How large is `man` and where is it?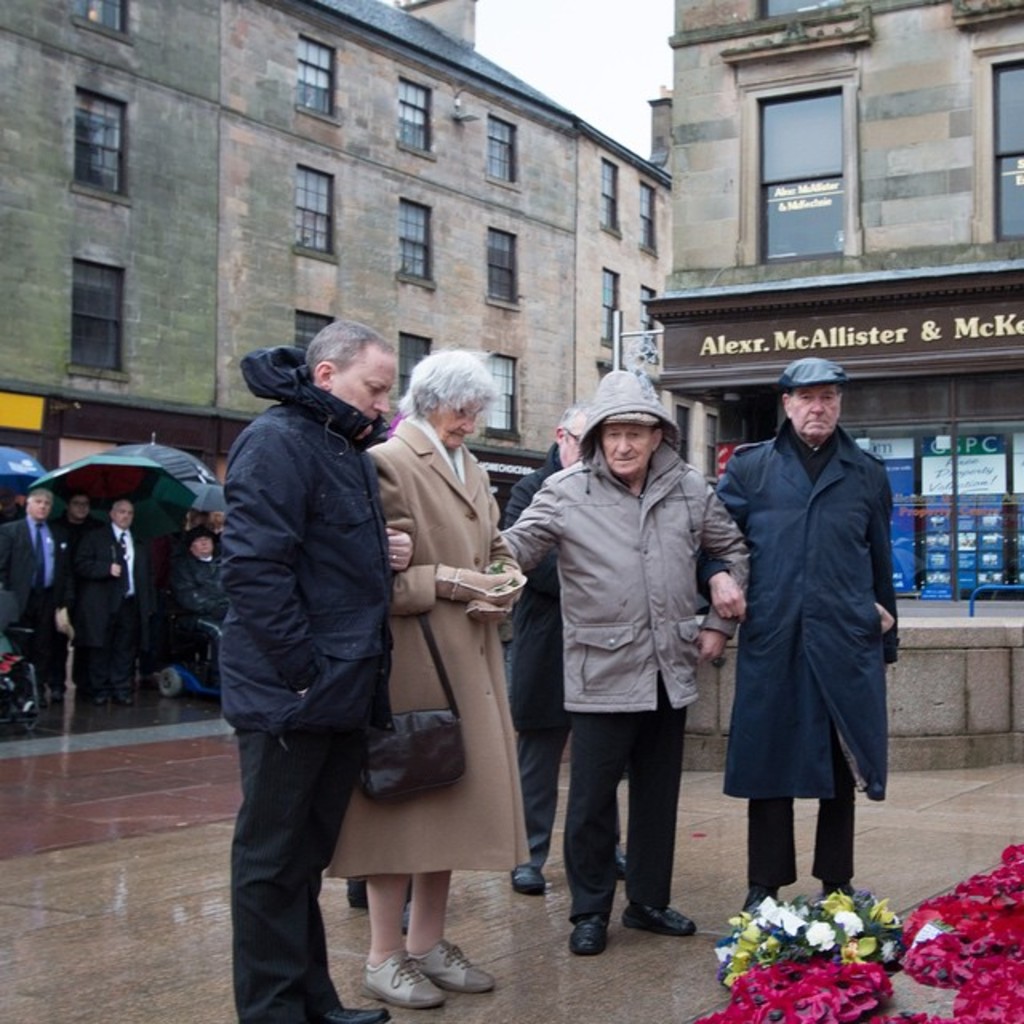
Bounding box: Rect(77, 498, 150, 712).
